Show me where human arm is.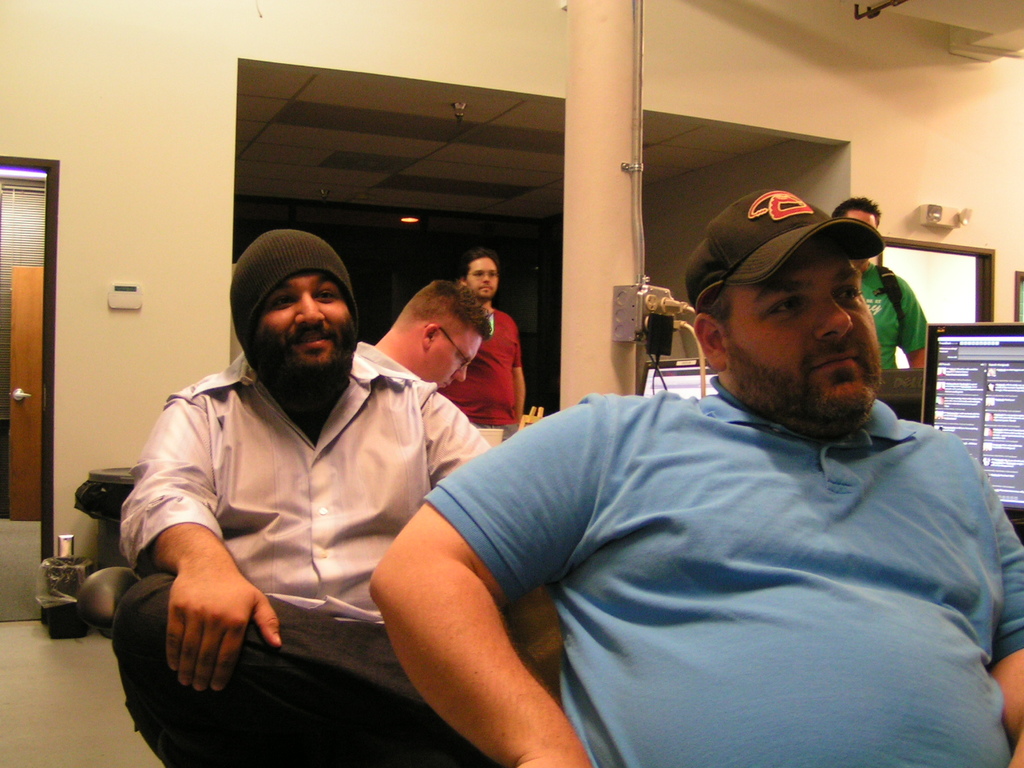
human arm is at 417,382,495,485.
